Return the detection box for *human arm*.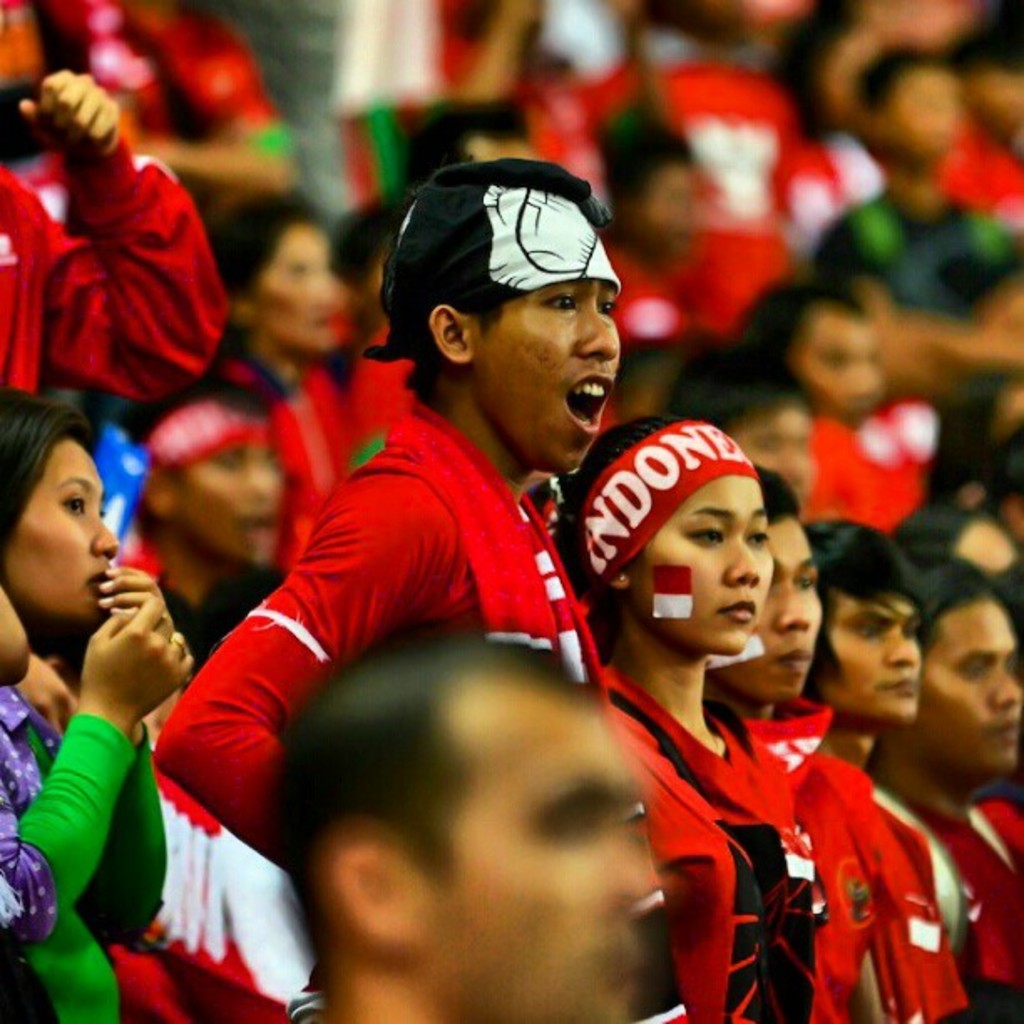
80 569 166 949.
